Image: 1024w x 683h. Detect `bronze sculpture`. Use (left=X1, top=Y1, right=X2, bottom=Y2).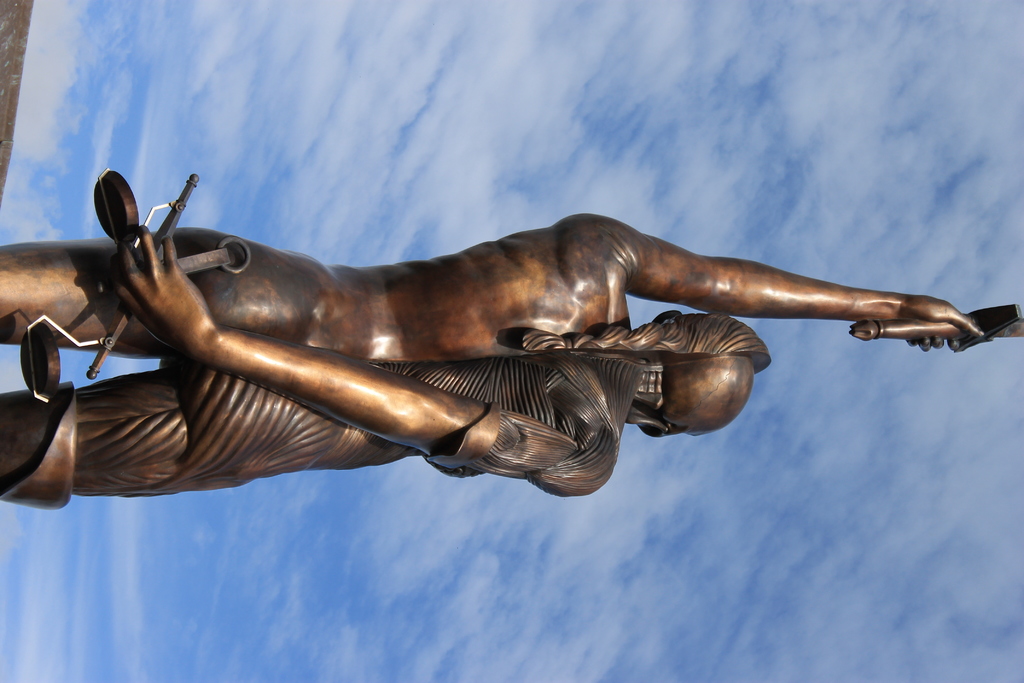
(left=7, top=181, right=972, bottom=511).
